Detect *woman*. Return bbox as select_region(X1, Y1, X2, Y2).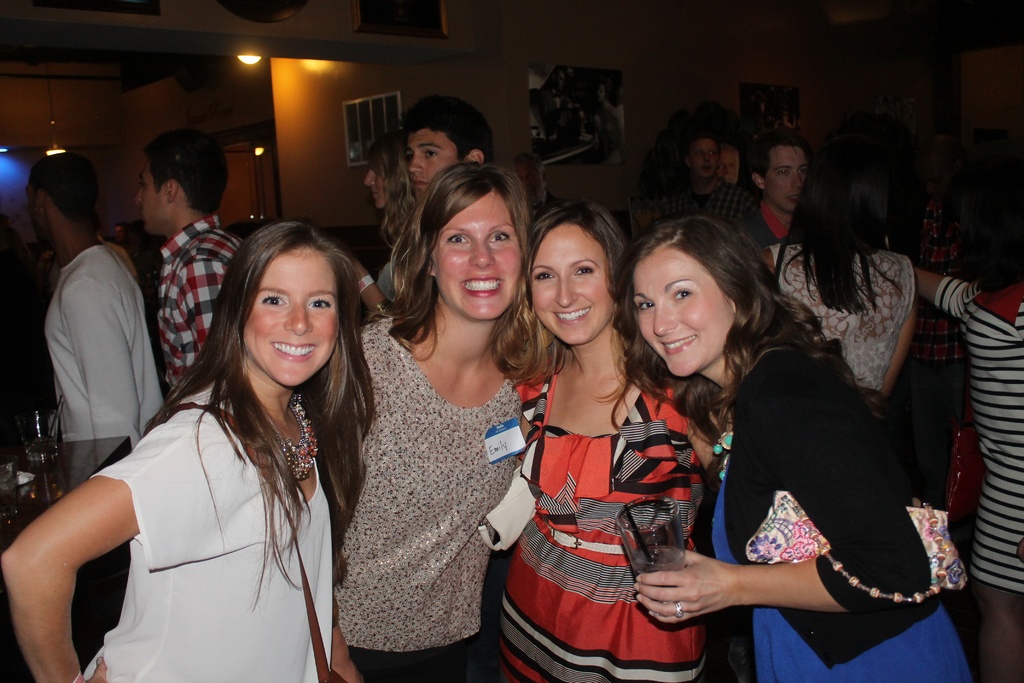
select_region(628, 206, 987, 682).
